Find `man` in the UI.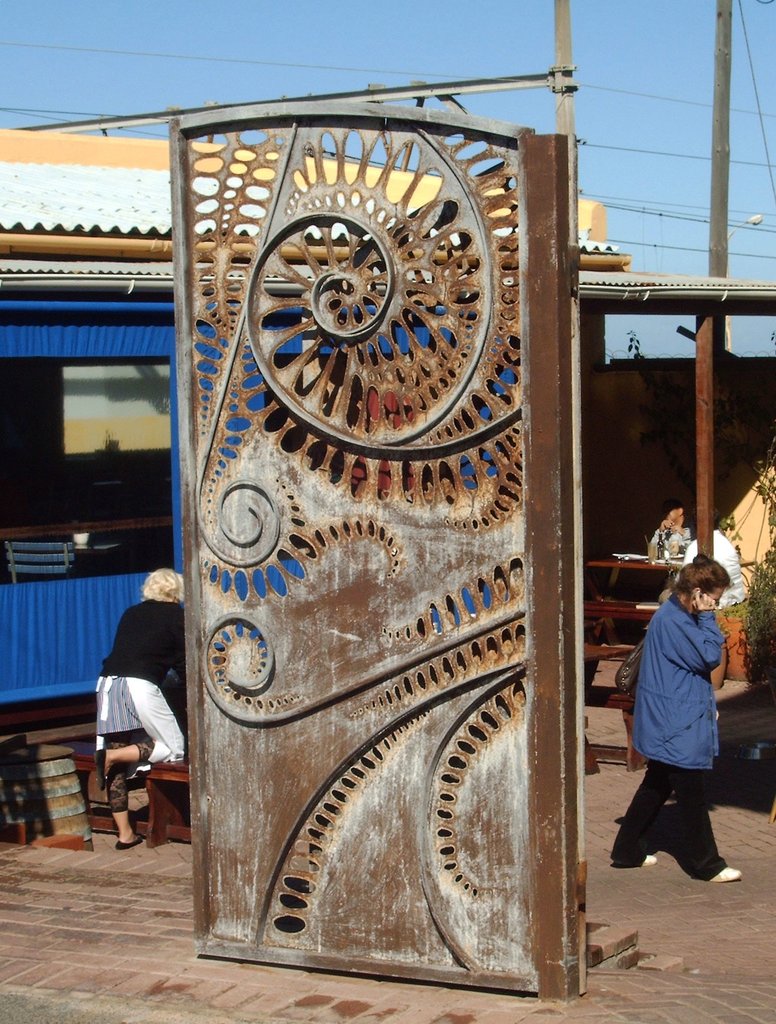
UI element at box=[599, 548, 750, 901].
